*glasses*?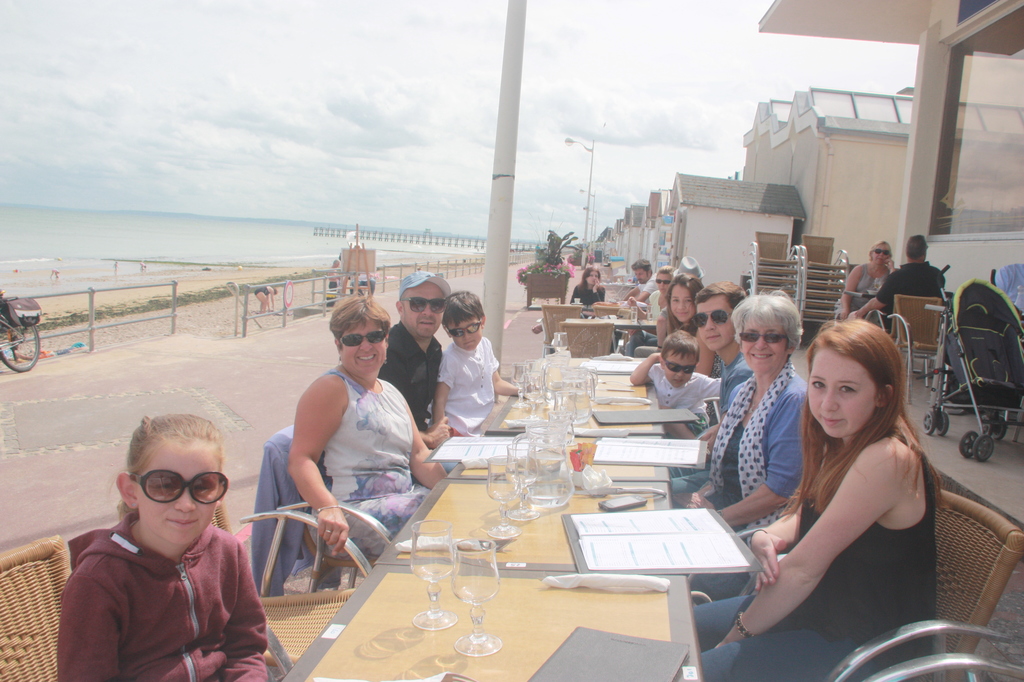
bbox(448, 317, 489, 339)
